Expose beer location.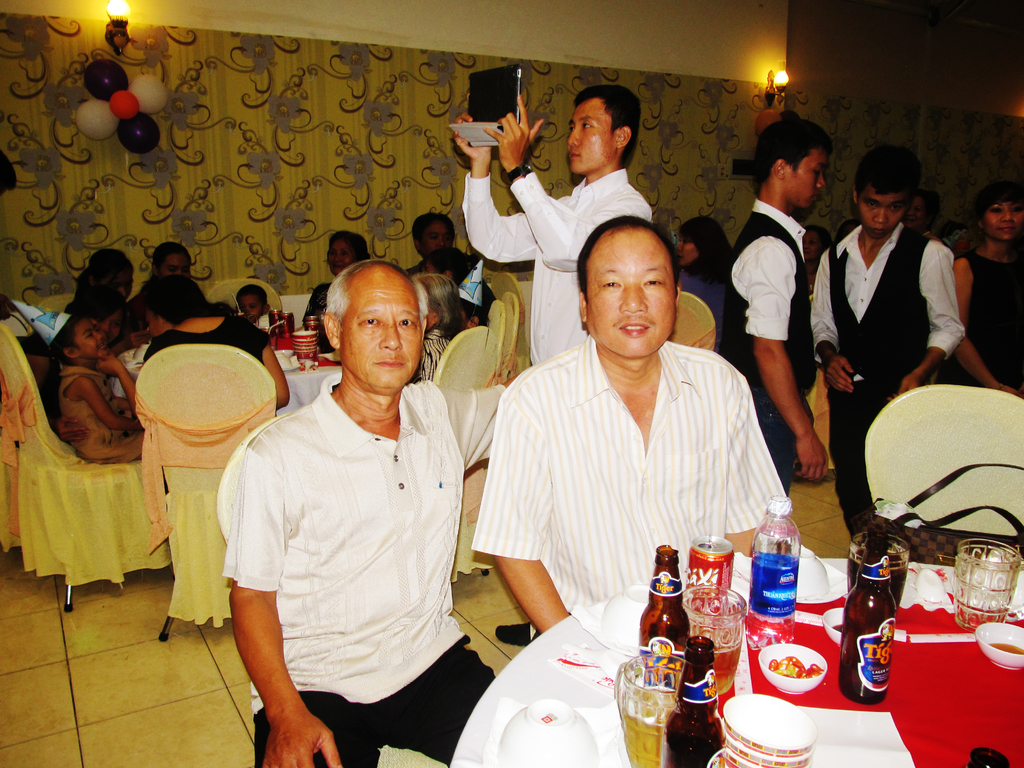
Exposed at bbox=[611, 651, 685, 767].
